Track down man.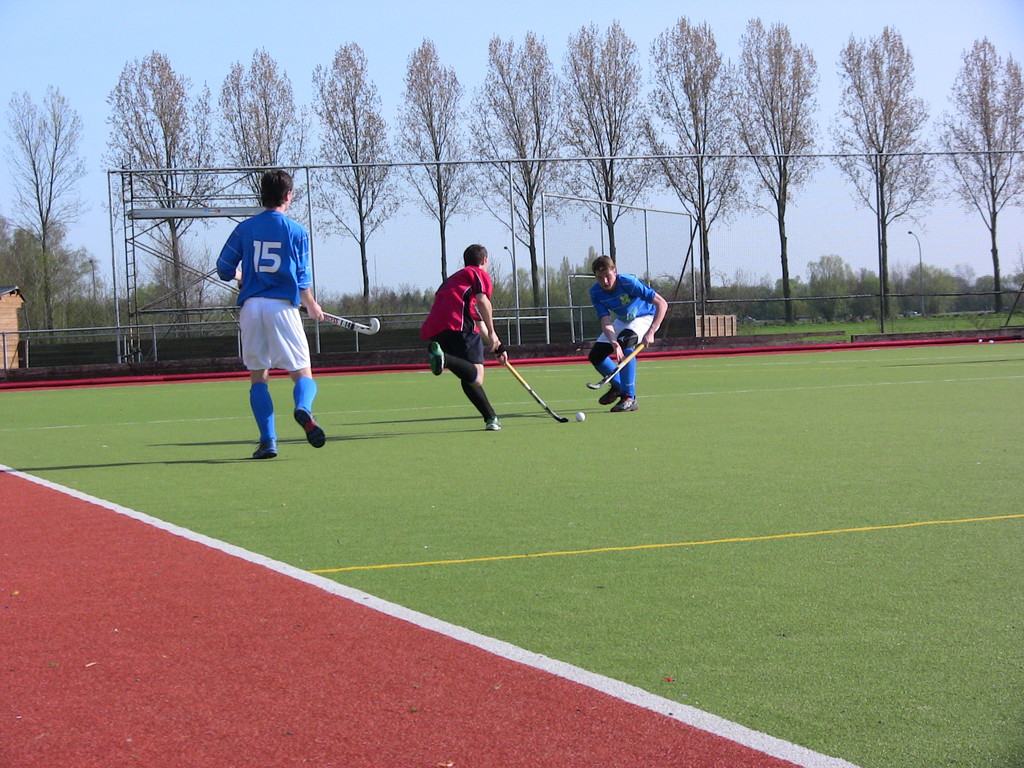
Tracked to rect(588, 253, 668, 414).
